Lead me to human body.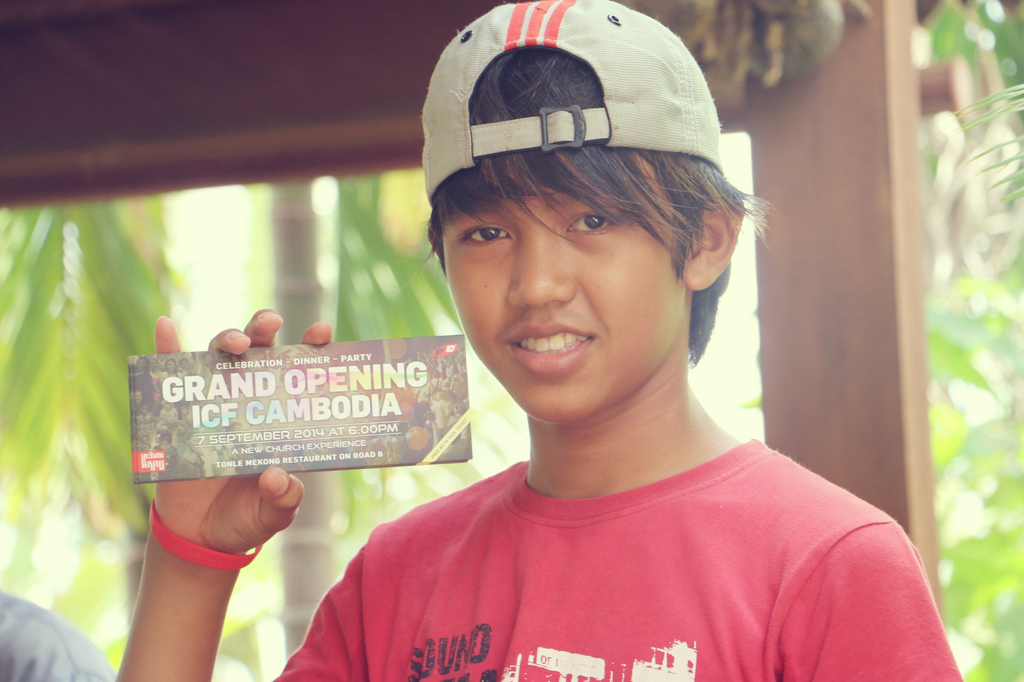
Lead to pyautogui.locateOnScreen(113, 44, 964, 681).
